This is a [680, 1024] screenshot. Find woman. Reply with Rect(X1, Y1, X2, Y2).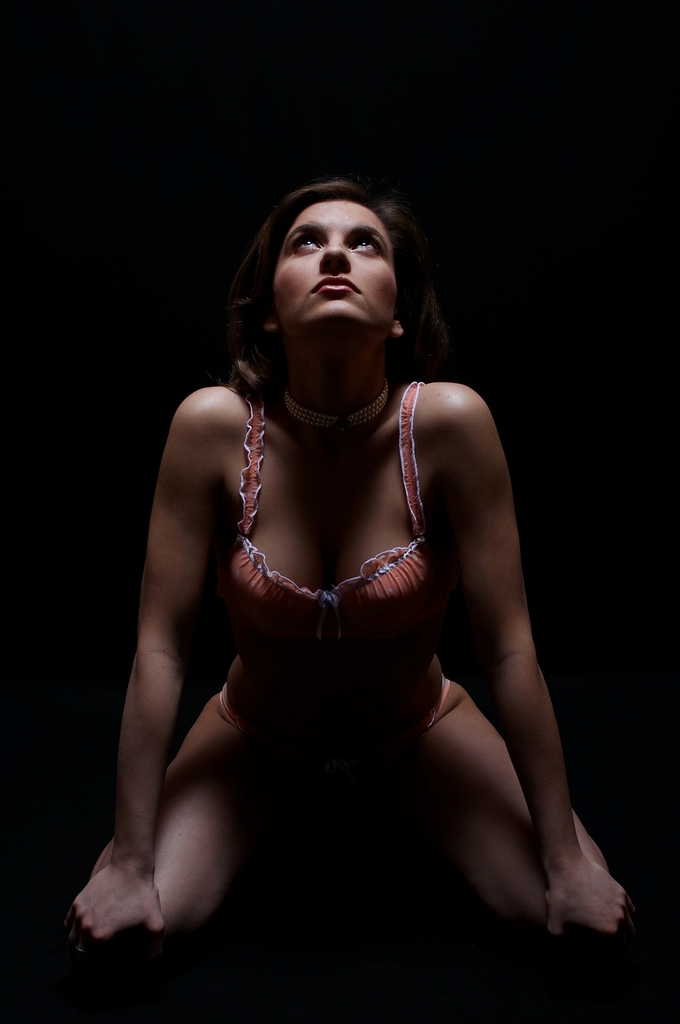
Rect(63, 61, 581, 975).
